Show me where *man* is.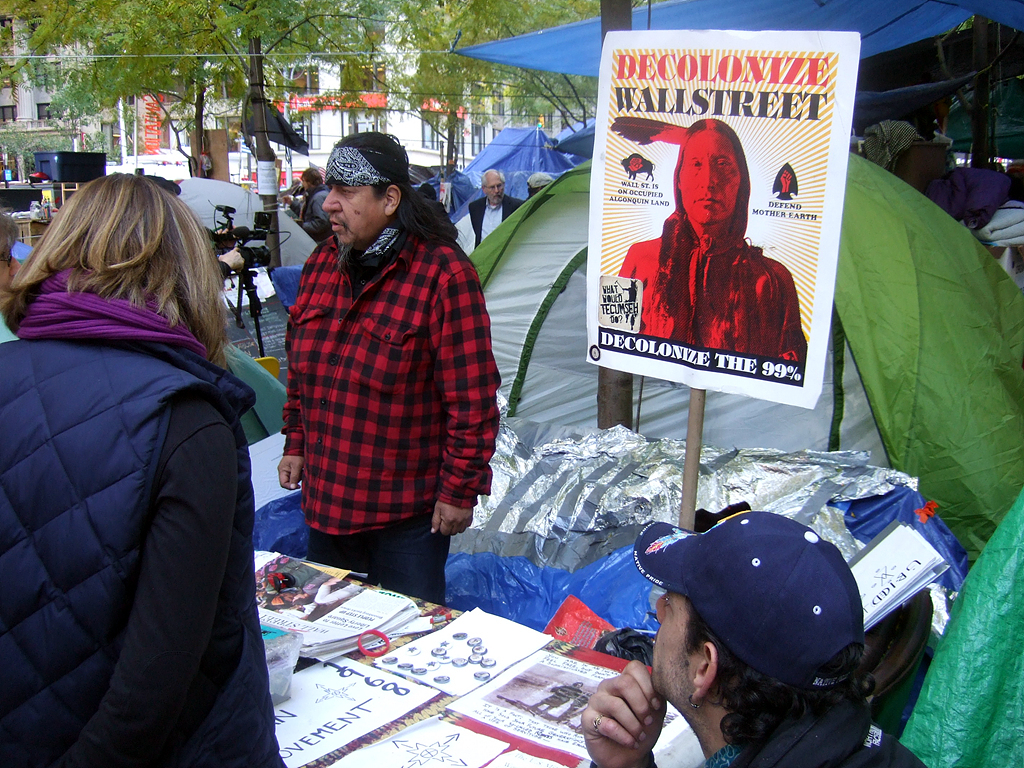
*man* is at rect(580, 507, 927, 767).
